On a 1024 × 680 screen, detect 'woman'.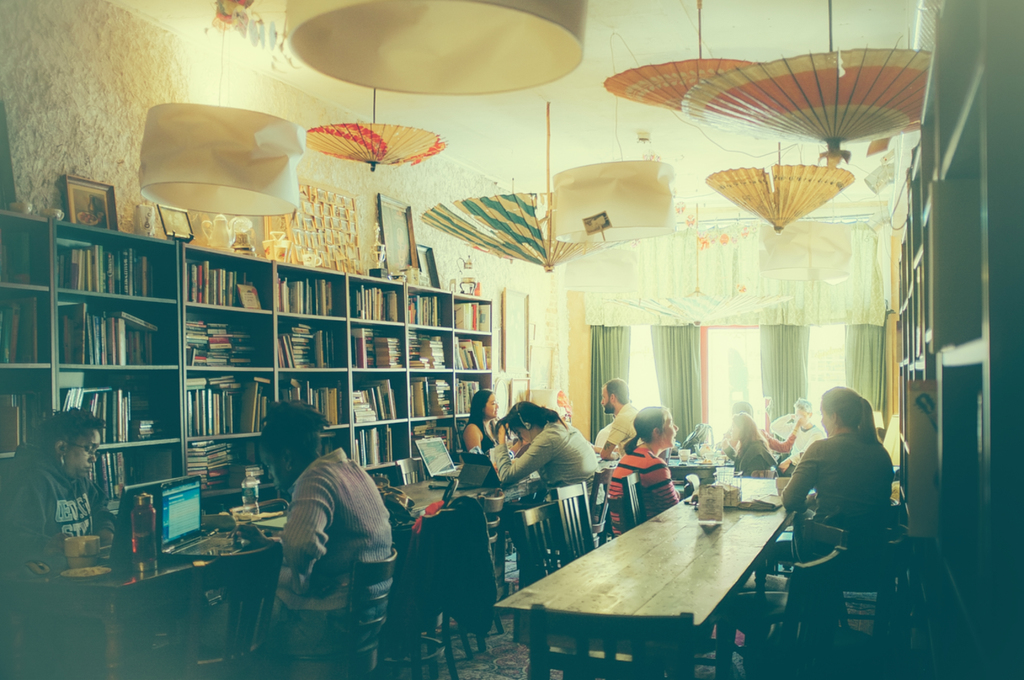
[left=714, top=410, right=780, bottom=482].
